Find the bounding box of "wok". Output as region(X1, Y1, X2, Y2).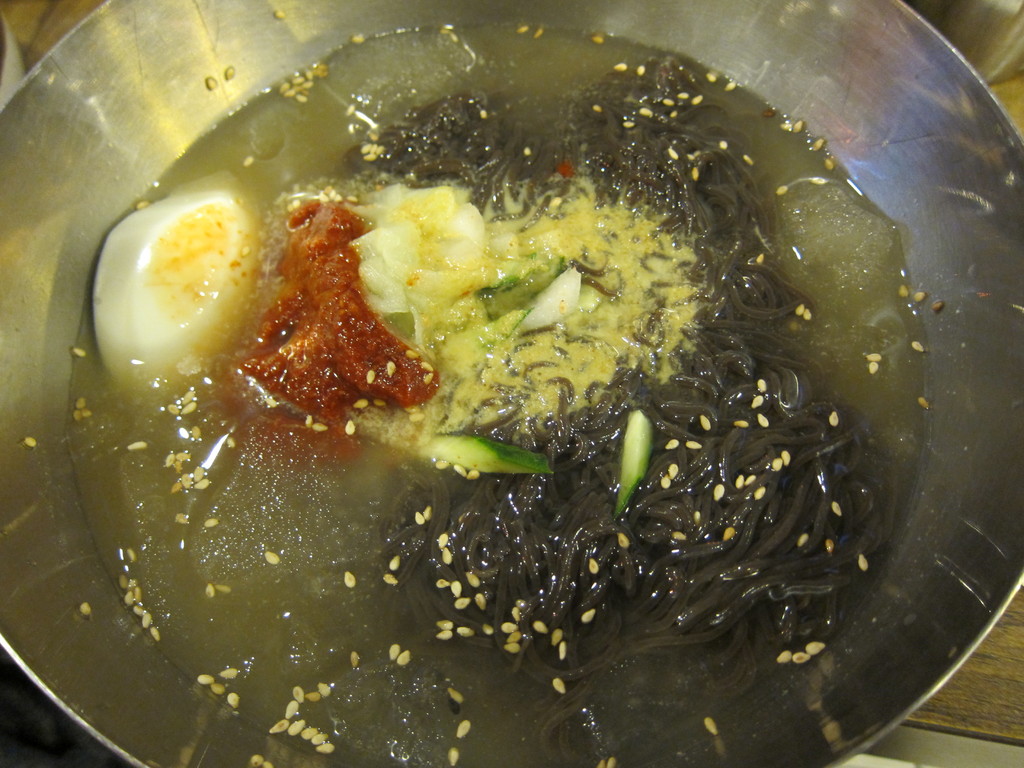
region(0, 0, 1023, 767).
